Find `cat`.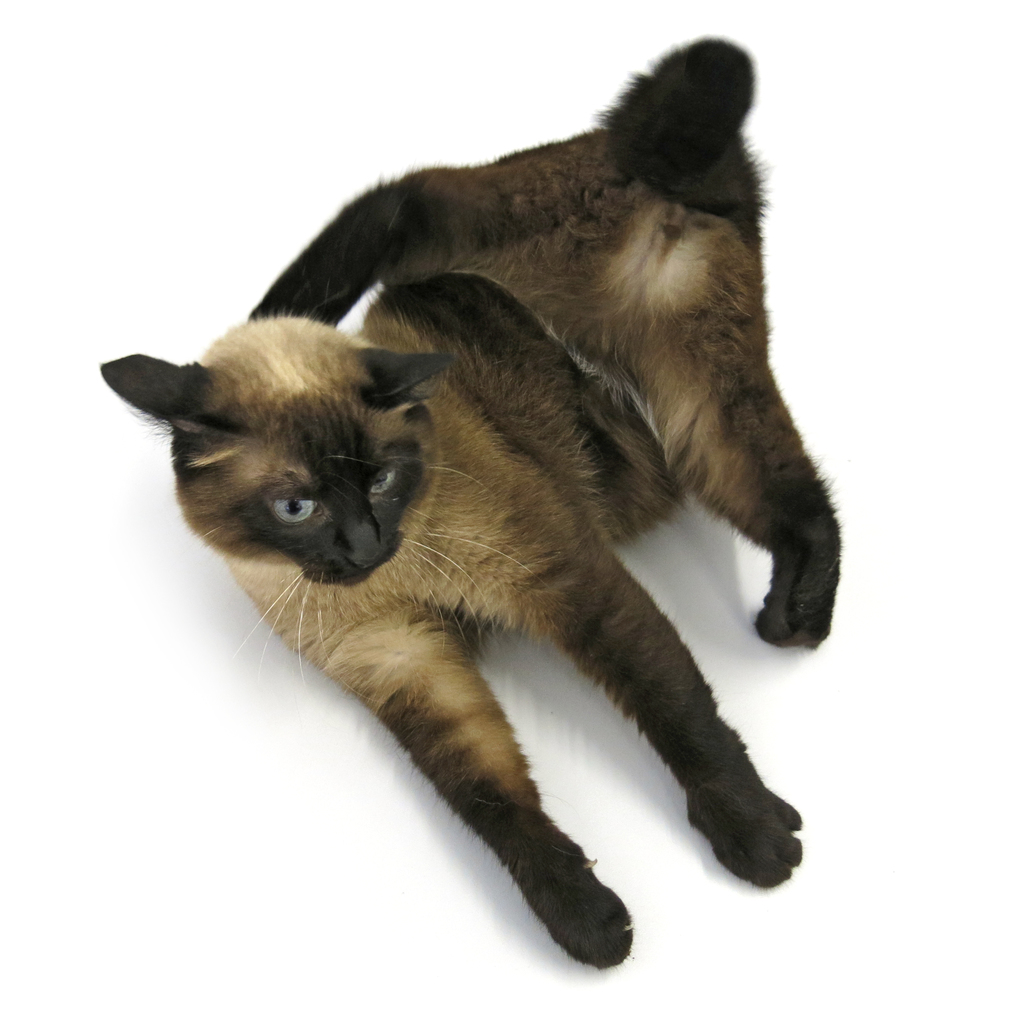
pyautogui.locateOnScreen(101, 28, 837, 972).
